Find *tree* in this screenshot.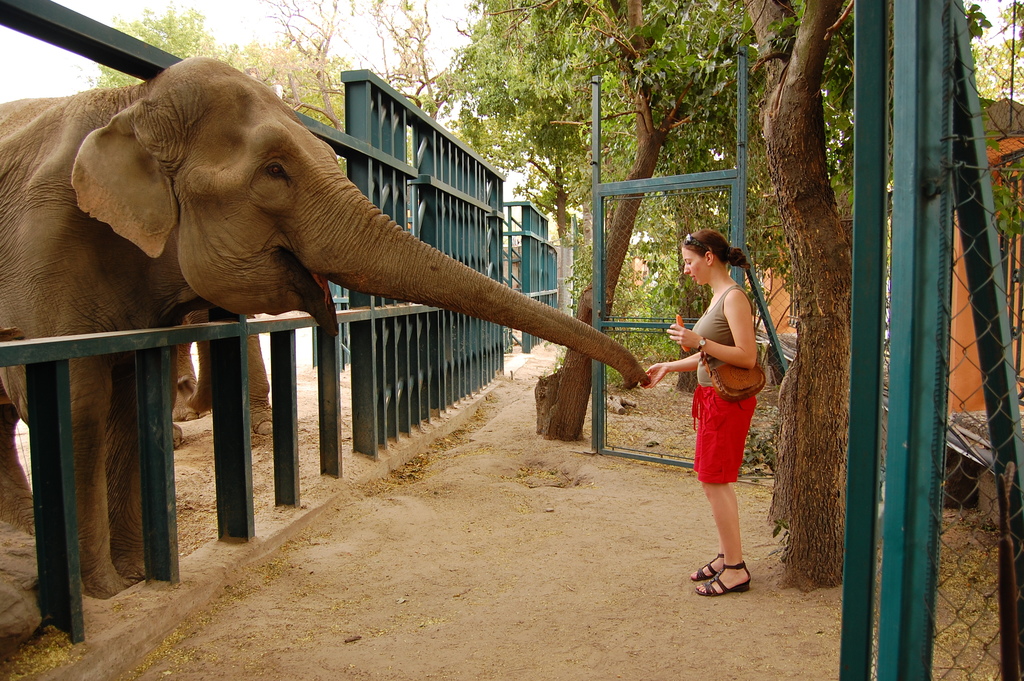
The bounding box for *tree* is [left=235, top=0, right=470, bottom=140].
